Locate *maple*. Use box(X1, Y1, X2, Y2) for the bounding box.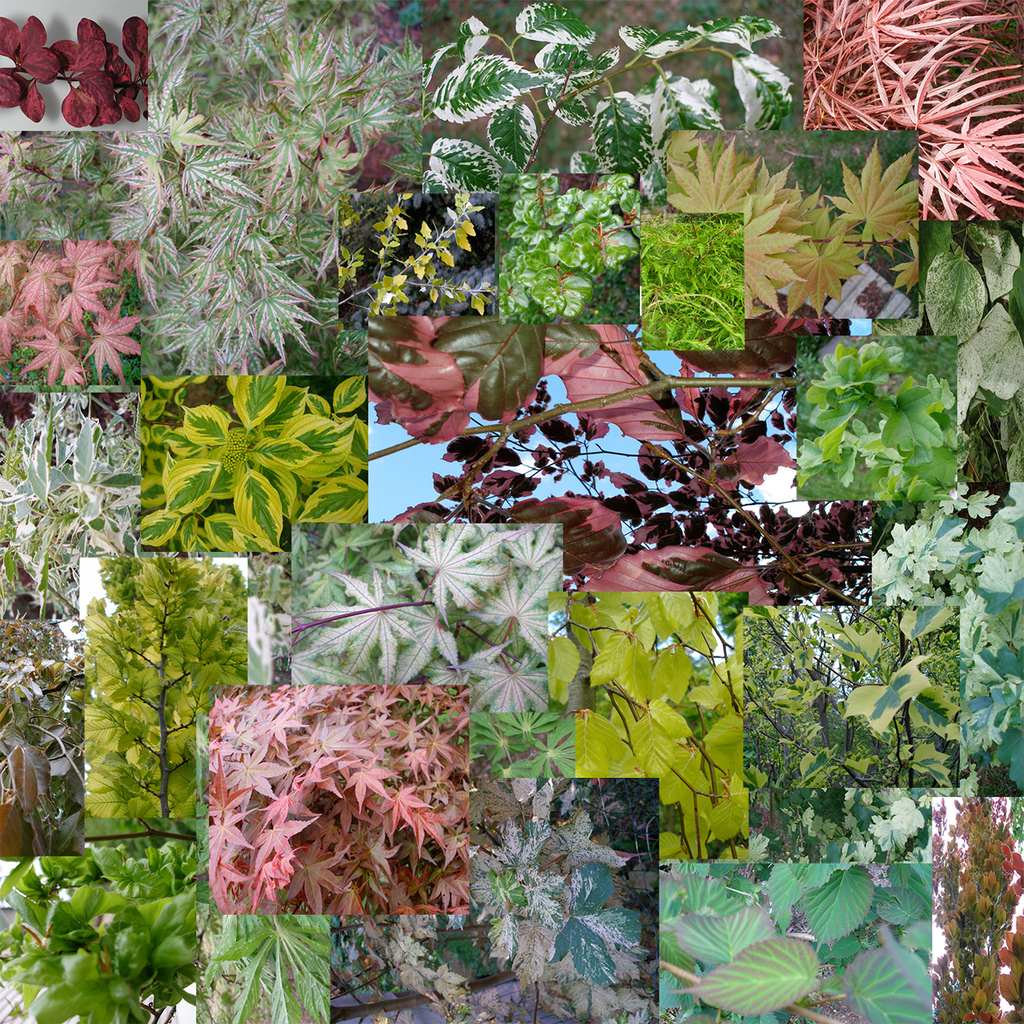
box(917, 223, 986, 362).
